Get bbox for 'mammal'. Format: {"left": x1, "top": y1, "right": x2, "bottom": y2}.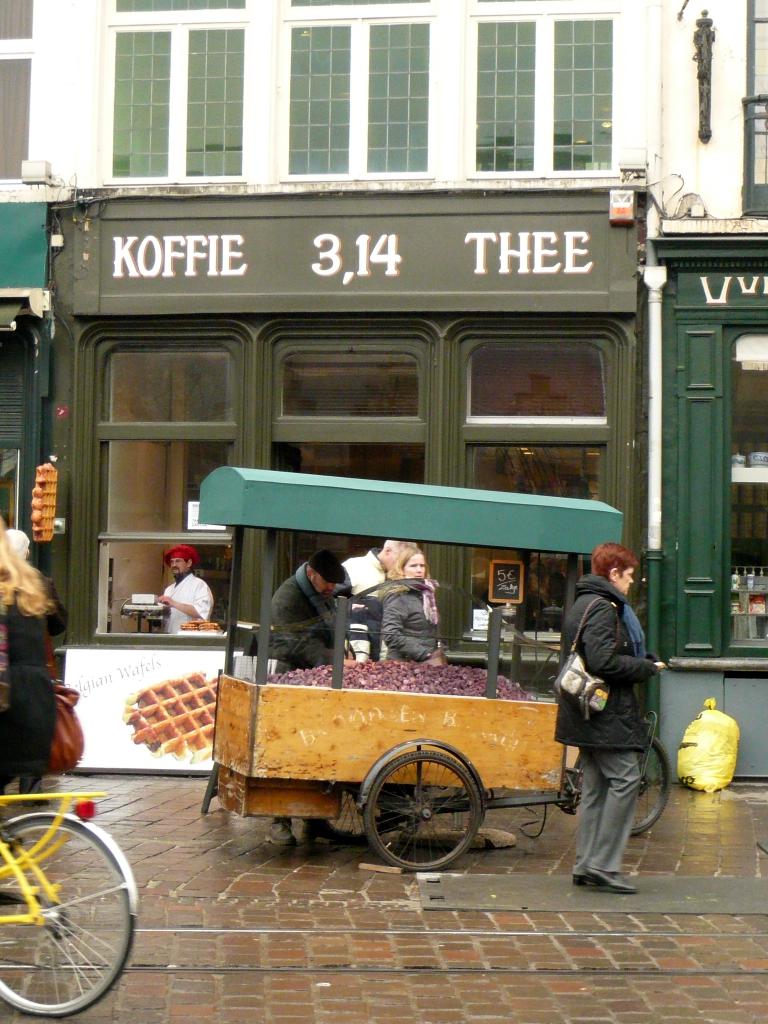
{"left": 563, "top": 533, "right": 680, "bottom": 903}.
